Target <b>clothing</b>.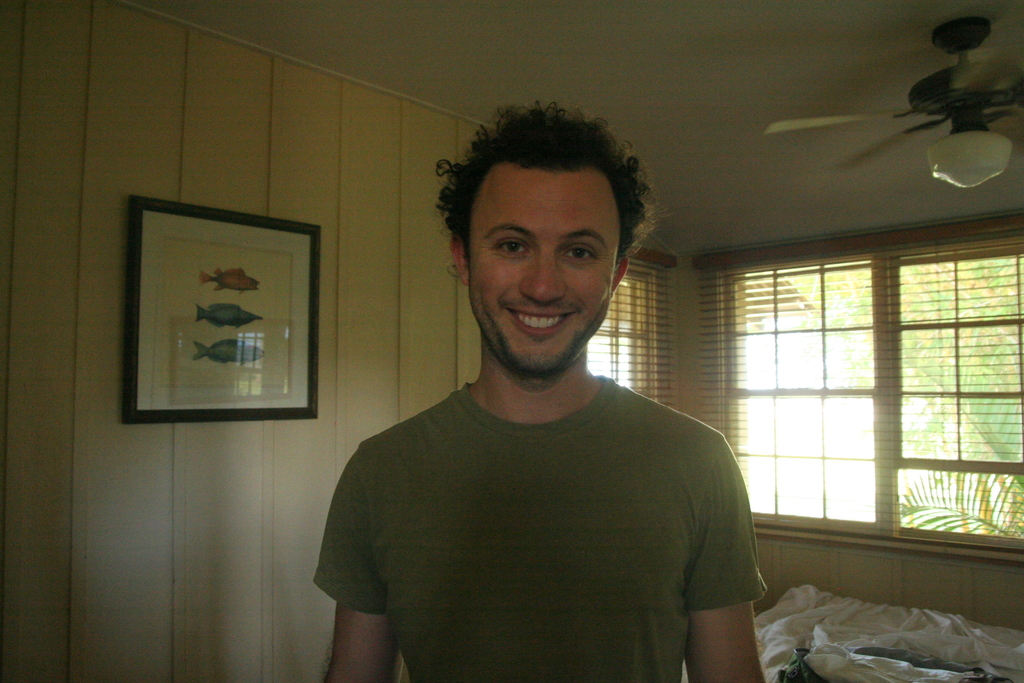
Target region: region(332, 348, 767, 682).
